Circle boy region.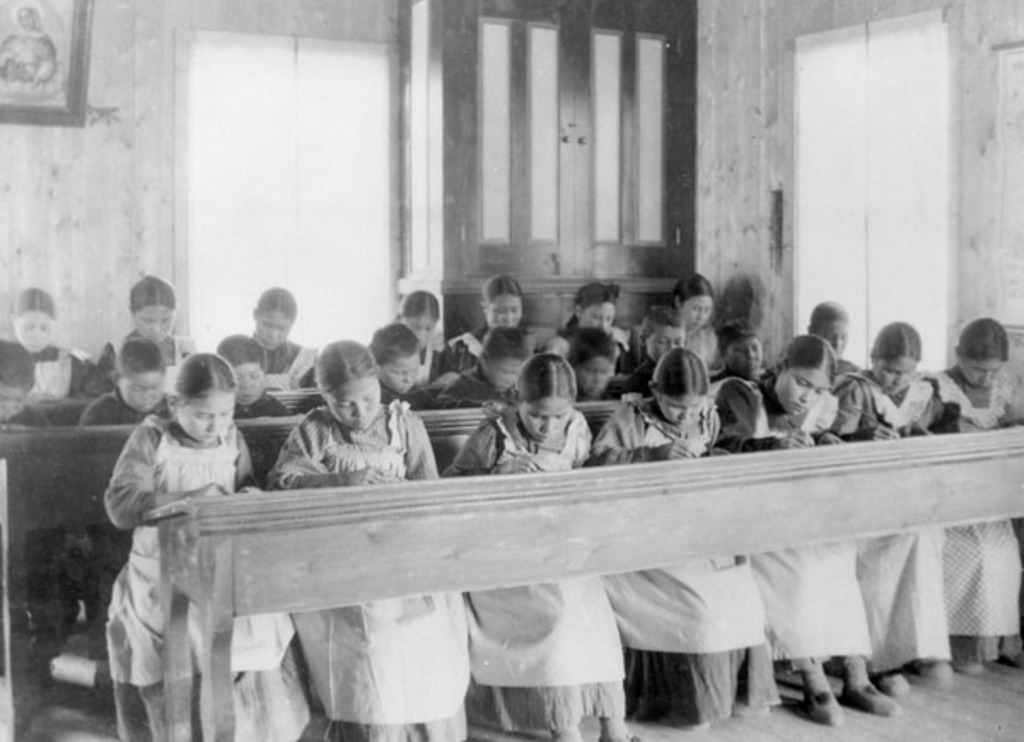
Region: BBox(623, 307, 689, 389).
